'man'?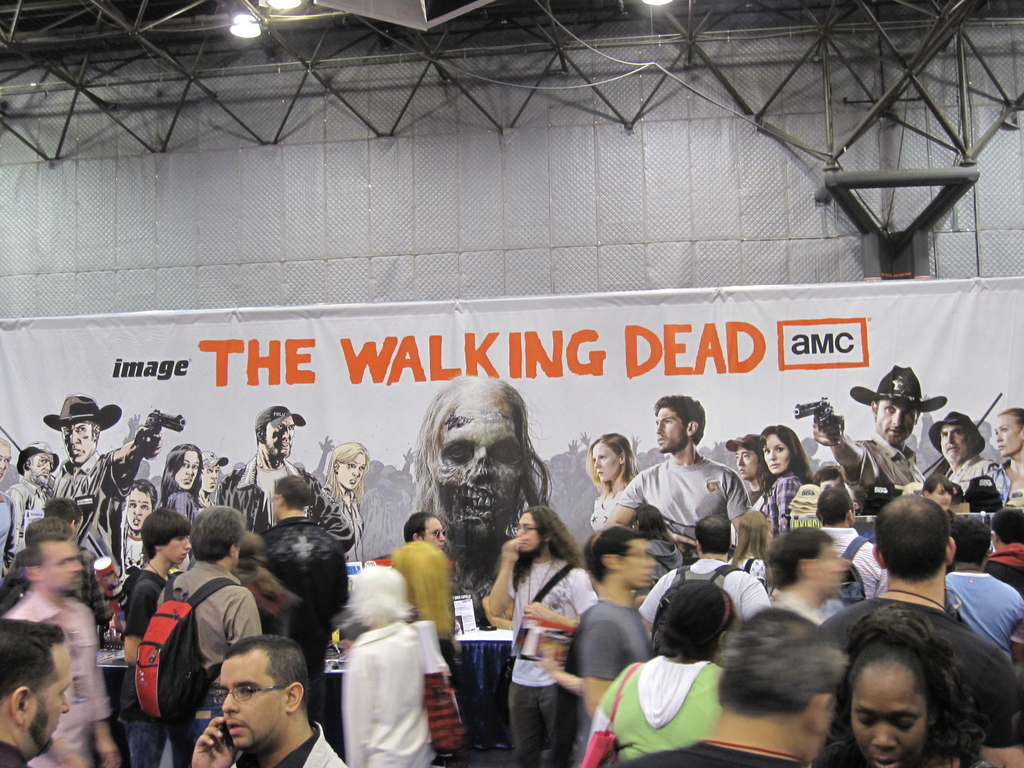
locate(556, 531, 705, 765)
